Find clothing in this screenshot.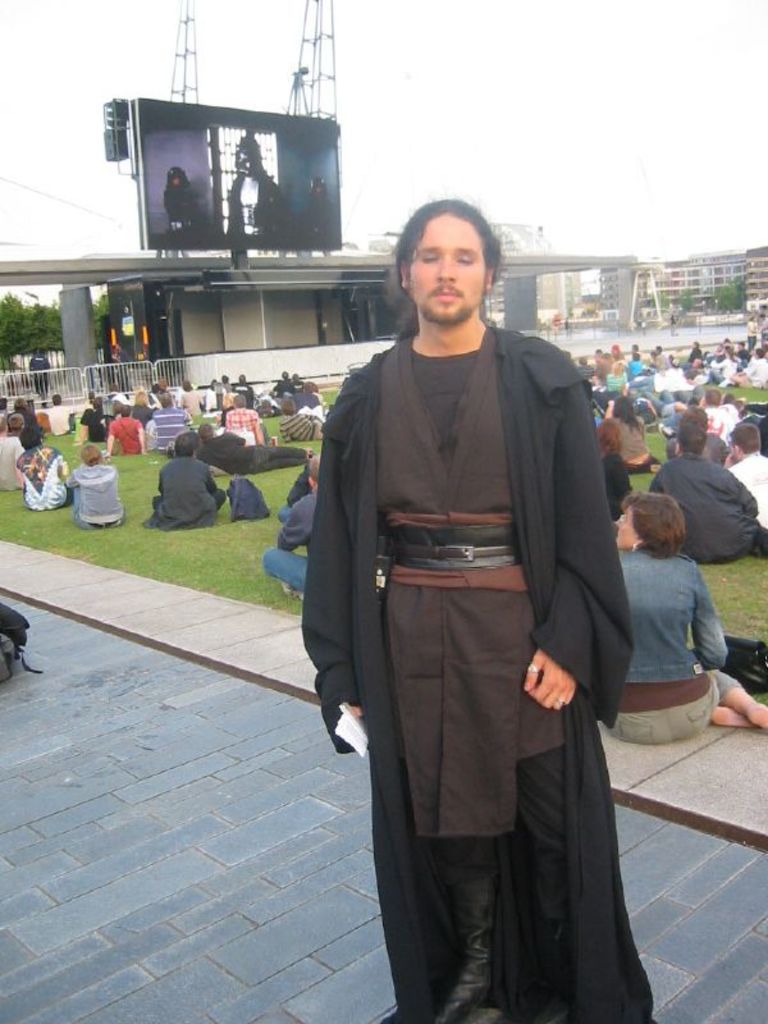
The bounding box for clothing is BBox(586, 543, 751, 749).
